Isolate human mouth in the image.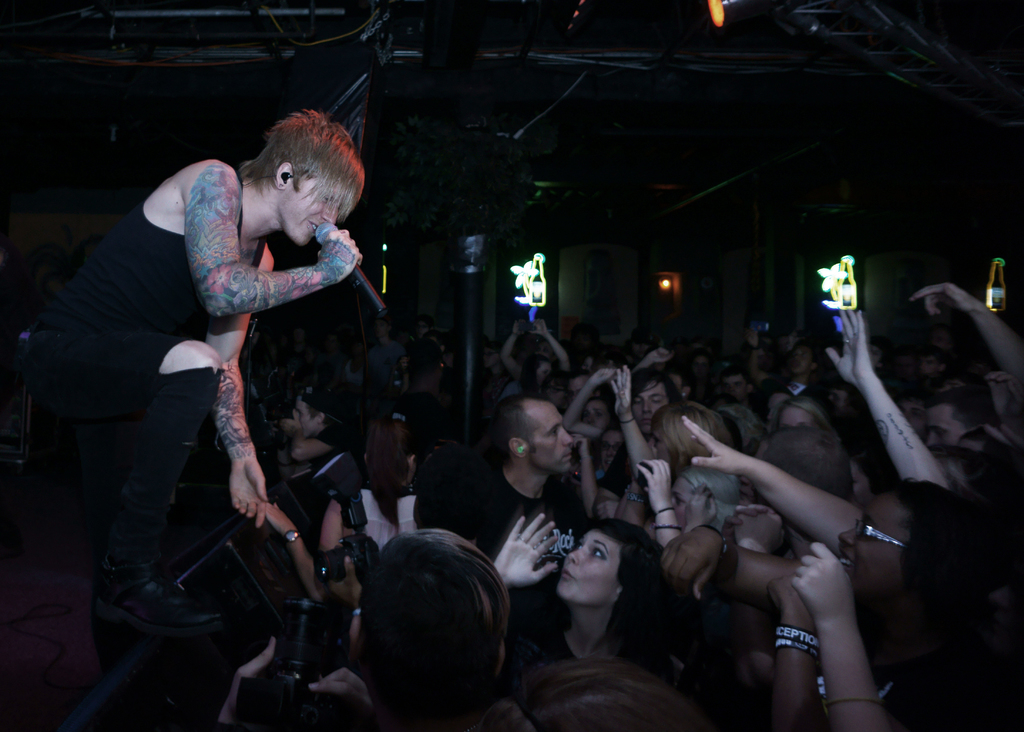
Isolated region: crop(563, 564, 578, 581).
